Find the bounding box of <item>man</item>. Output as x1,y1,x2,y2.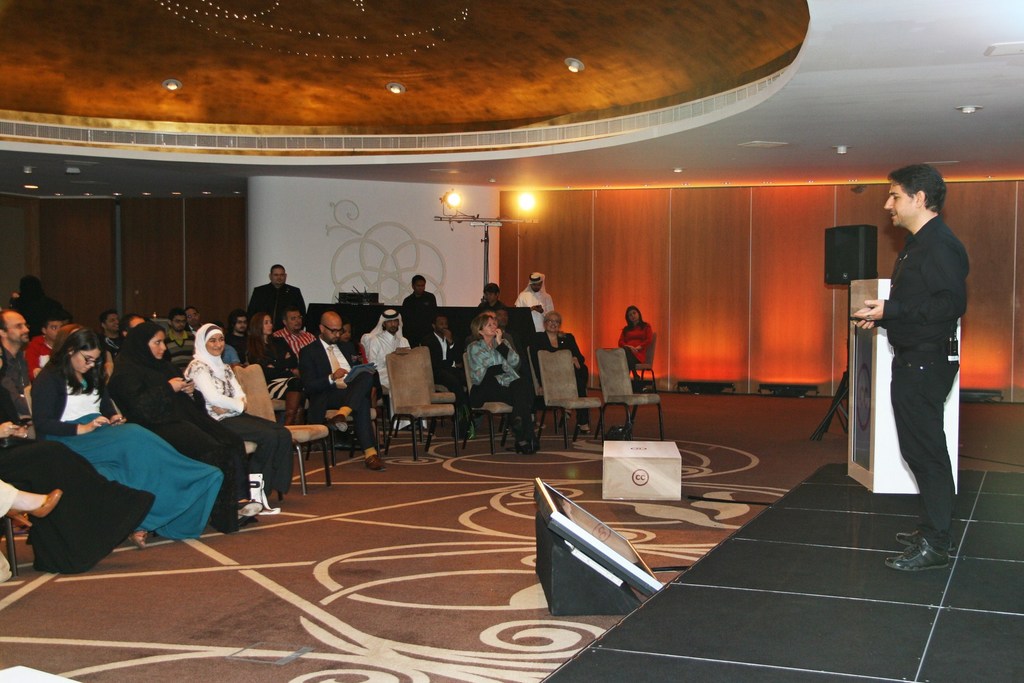
164,306,197,377.
